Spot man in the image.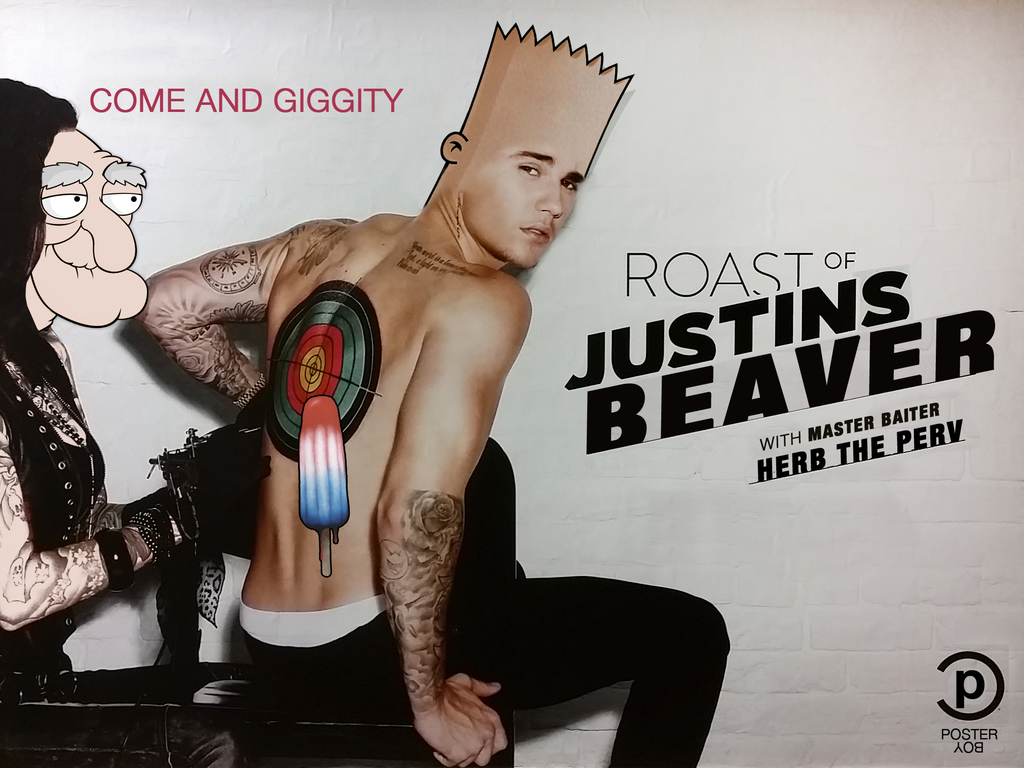
man found at <box>118,61,692,728</box>.
